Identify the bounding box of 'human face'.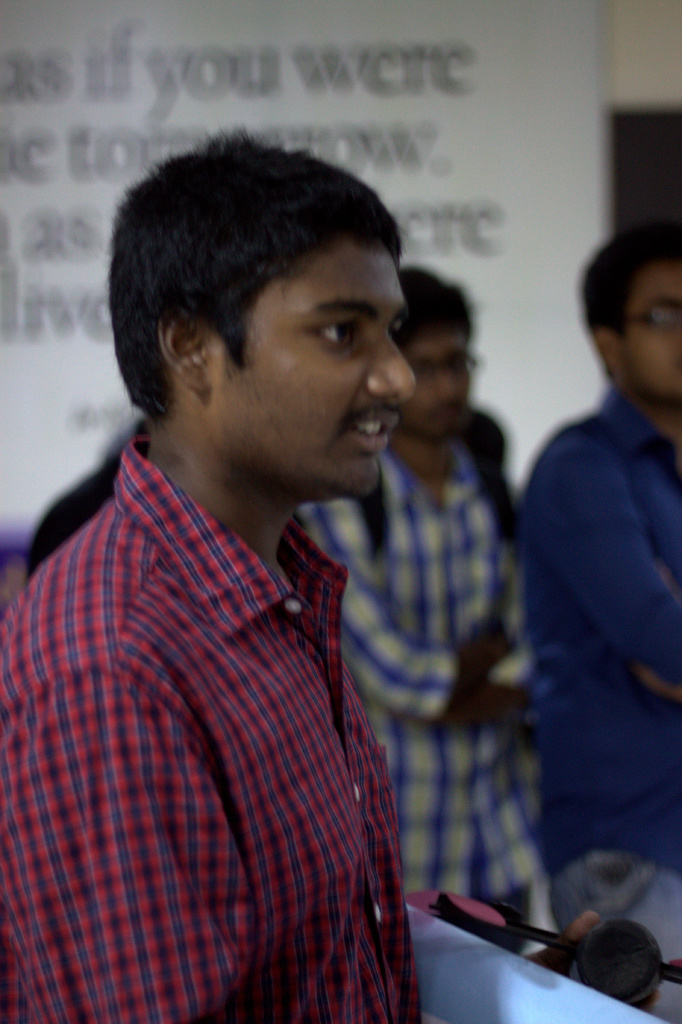
225, 249, 416, 499.
